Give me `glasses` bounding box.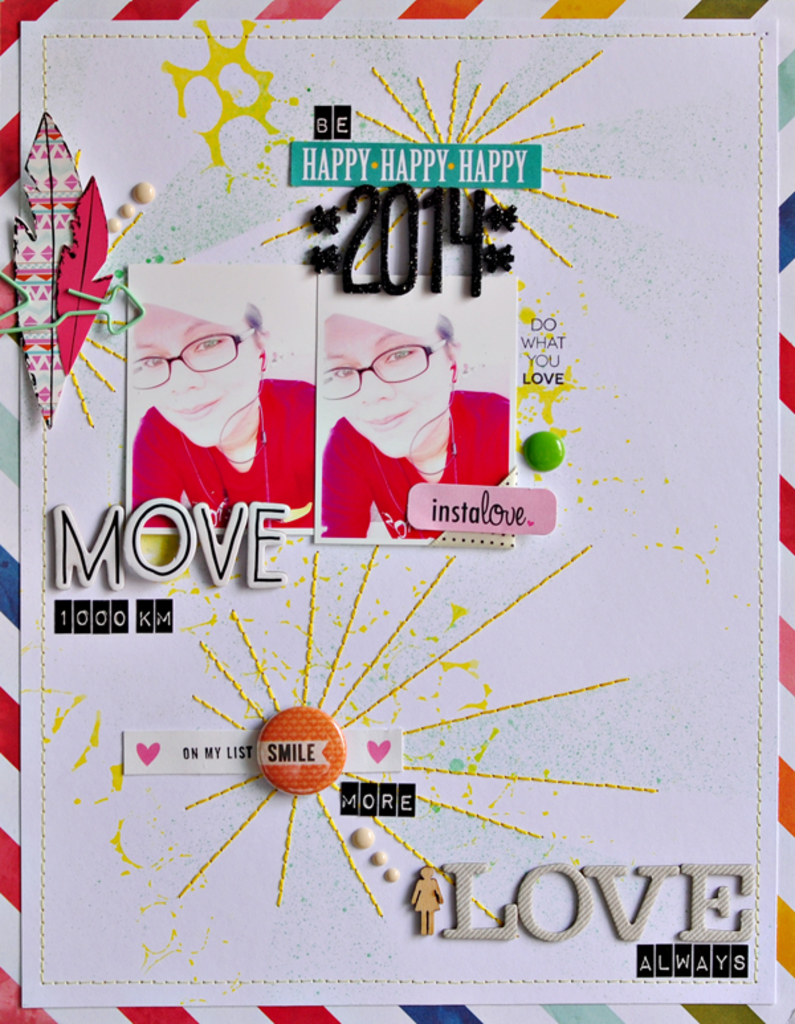
129:329:257:389.
